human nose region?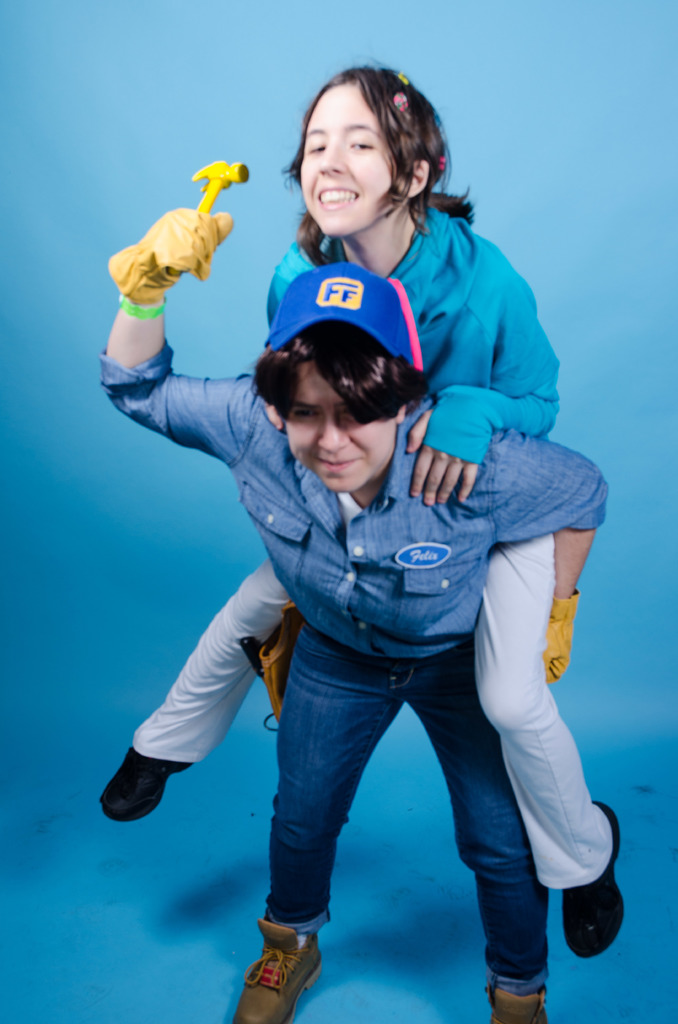
box(312, 136, 348, 178)
